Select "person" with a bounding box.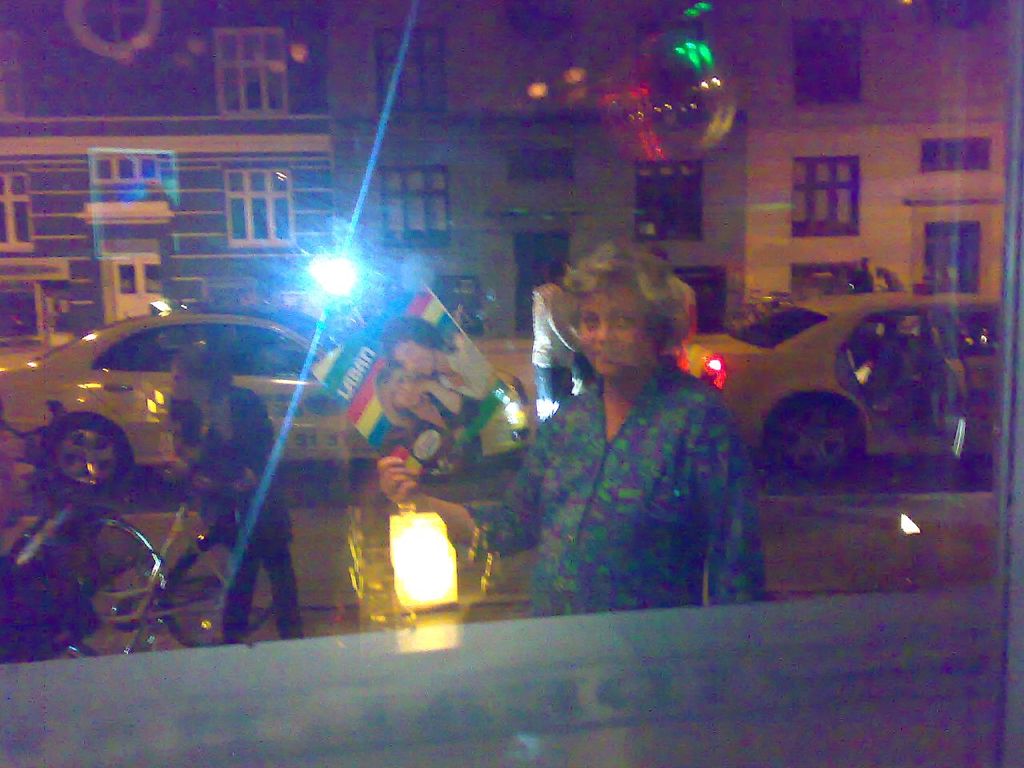
rect(534, 258, 584, 420).
